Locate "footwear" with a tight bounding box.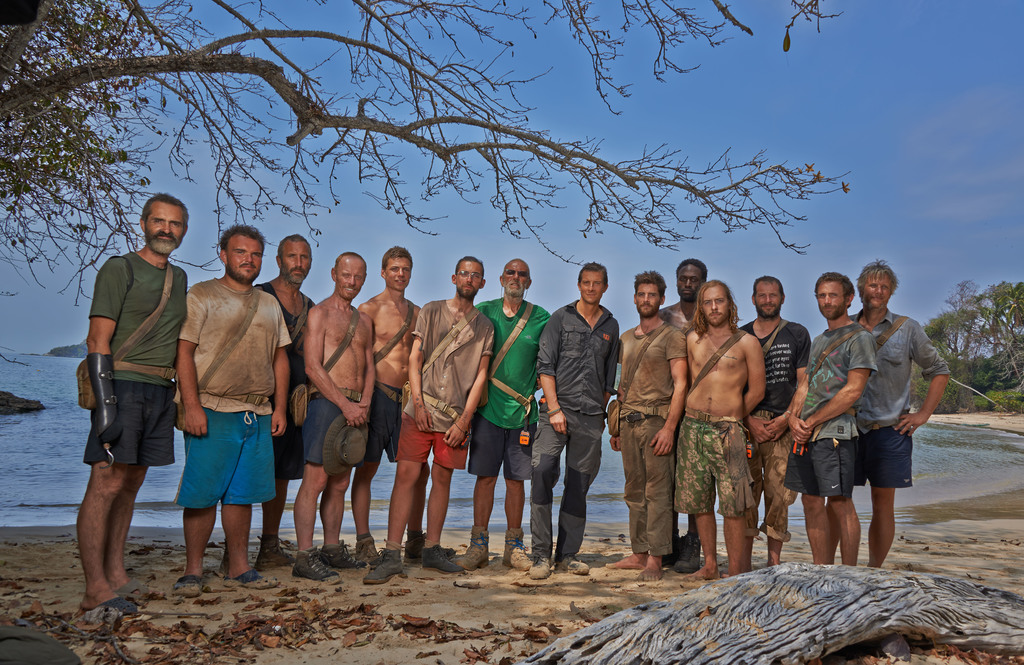
left=116, top=580, right=157, bottom=601.
